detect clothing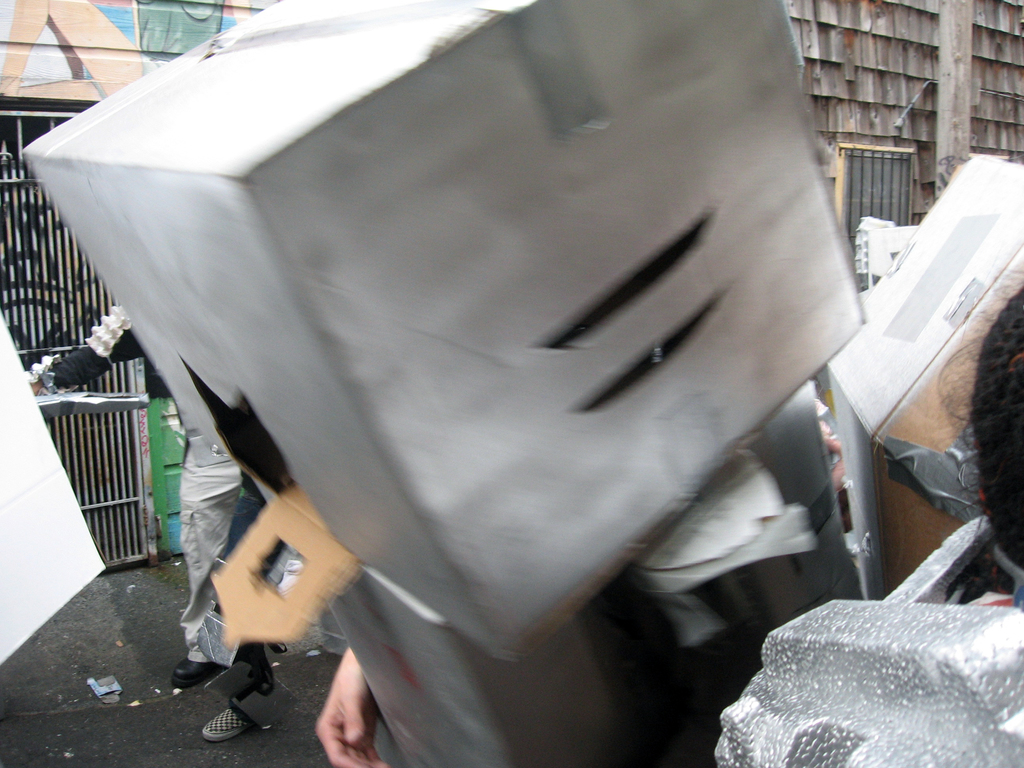
region(177, 438, 241, 668)
